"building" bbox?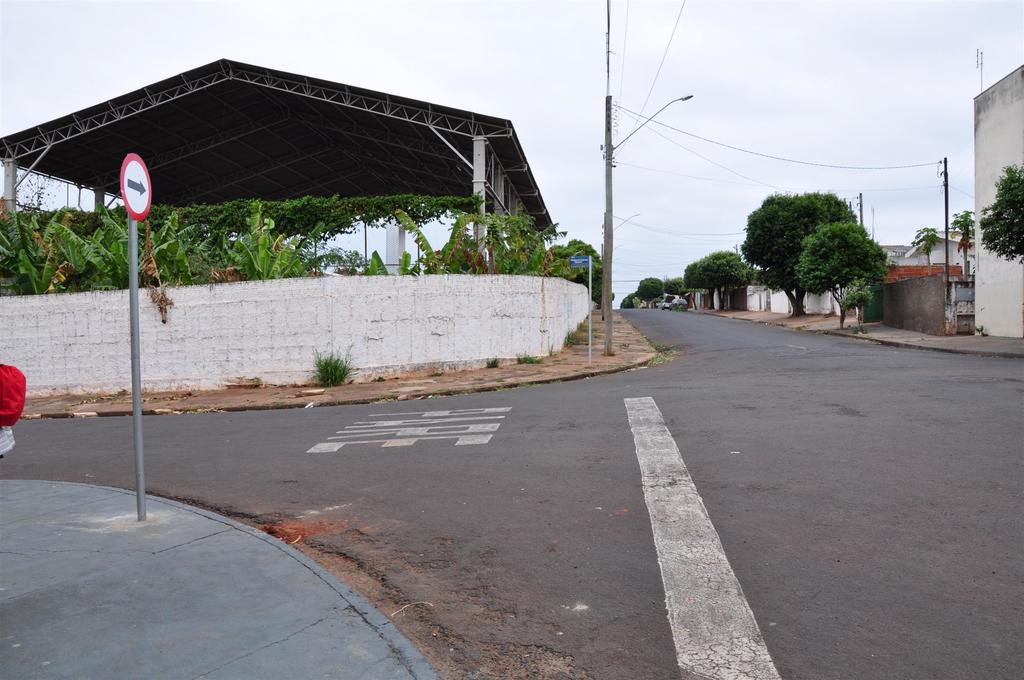
select_region(968, 58, 1023, 338)
